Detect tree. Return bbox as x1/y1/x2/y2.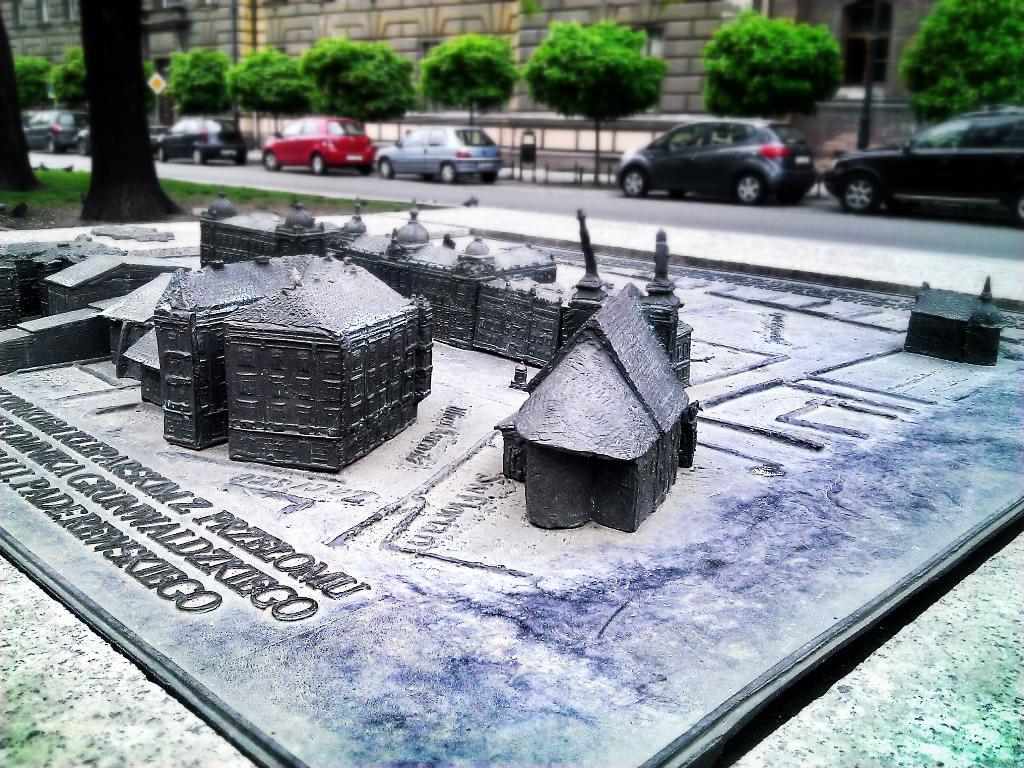
415/30/520/111.
